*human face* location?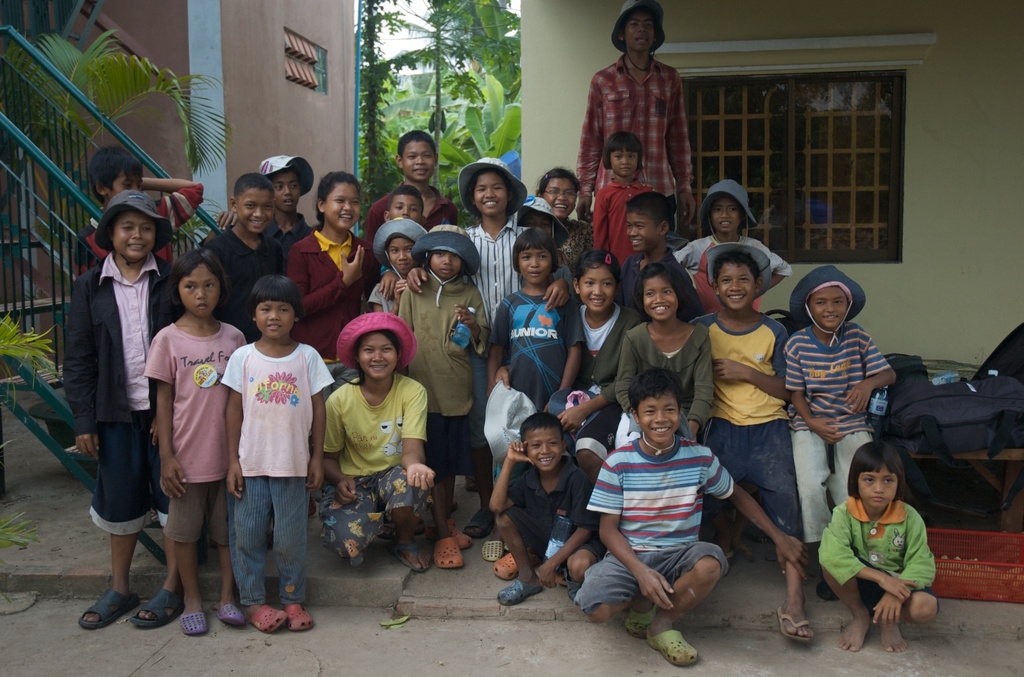
[x1=710, y1=193, x2=742, y2=230]
